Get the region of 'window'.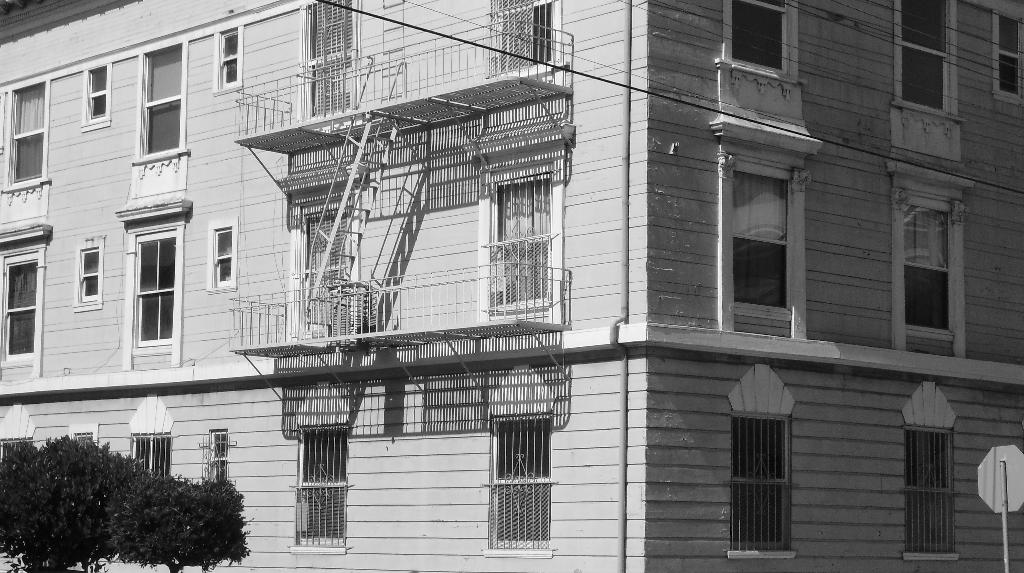
(902, 423, 955, 559).
